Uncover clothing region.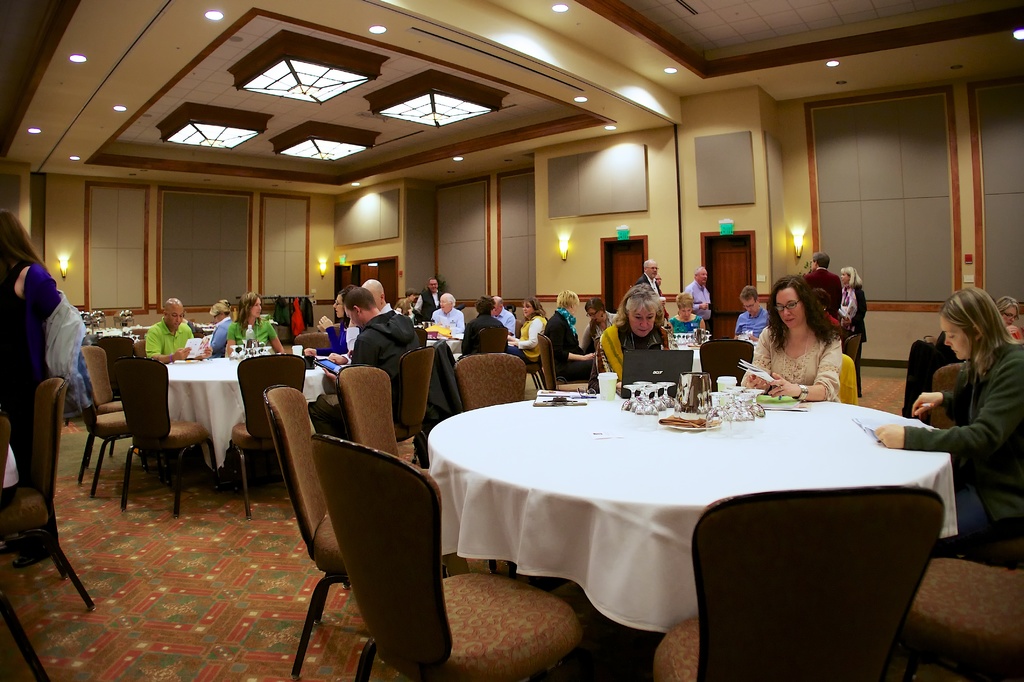
Uncovered: (left=143, top=314, right=199, bottom=356).
